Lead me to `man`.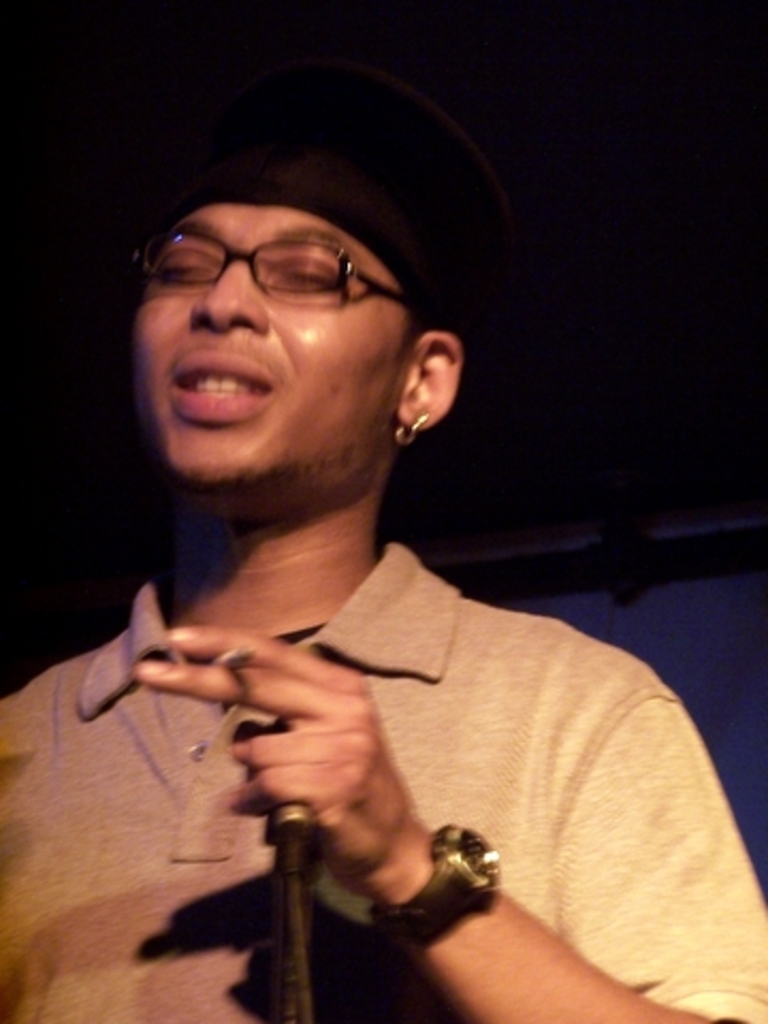
Lead to rect(0, 83, 764, 1022).
